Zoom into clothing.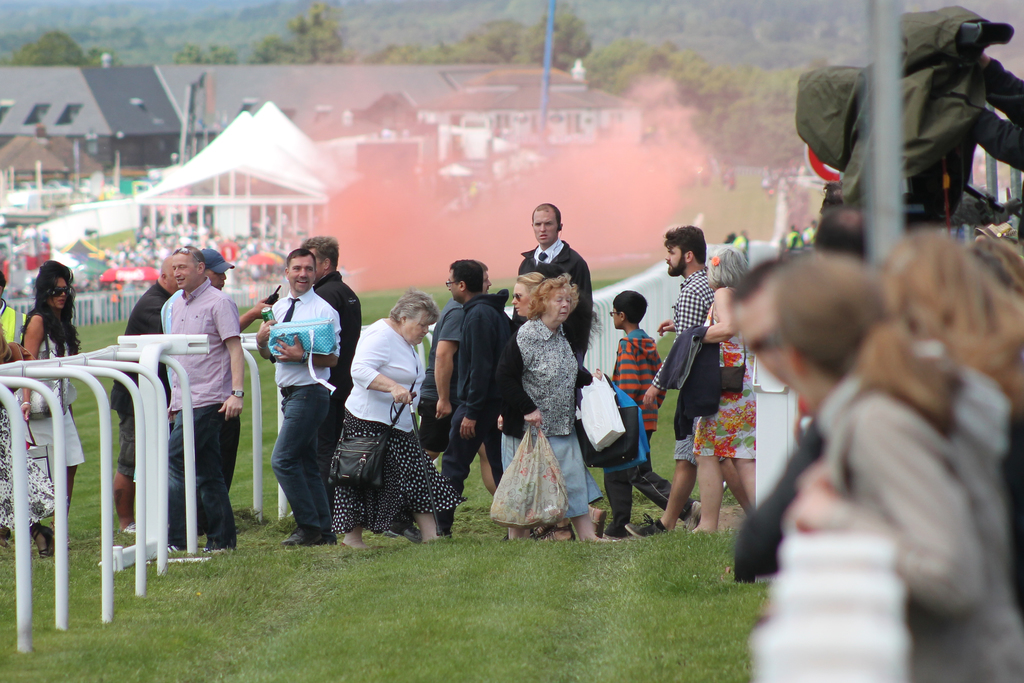
Zoom target: x1=821, y1=370, x2=1023, y2=682.
